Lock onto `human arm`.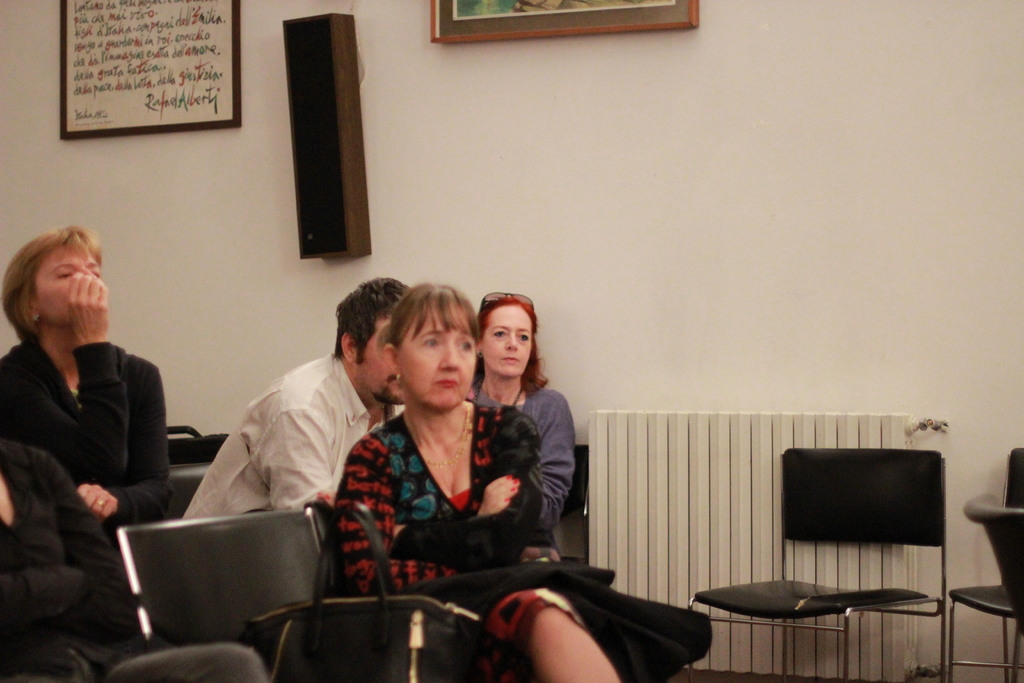
Locked: 76 367 174 525.
